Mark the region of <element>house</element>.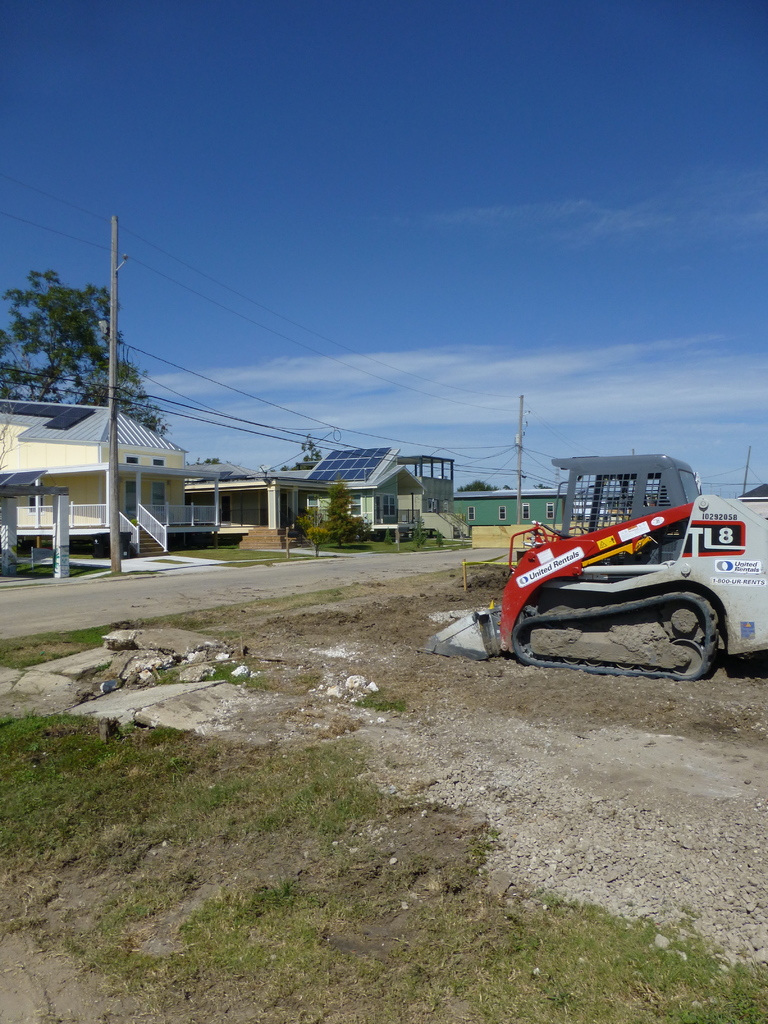
Region: l=180, t=457, r=335, b=536.
